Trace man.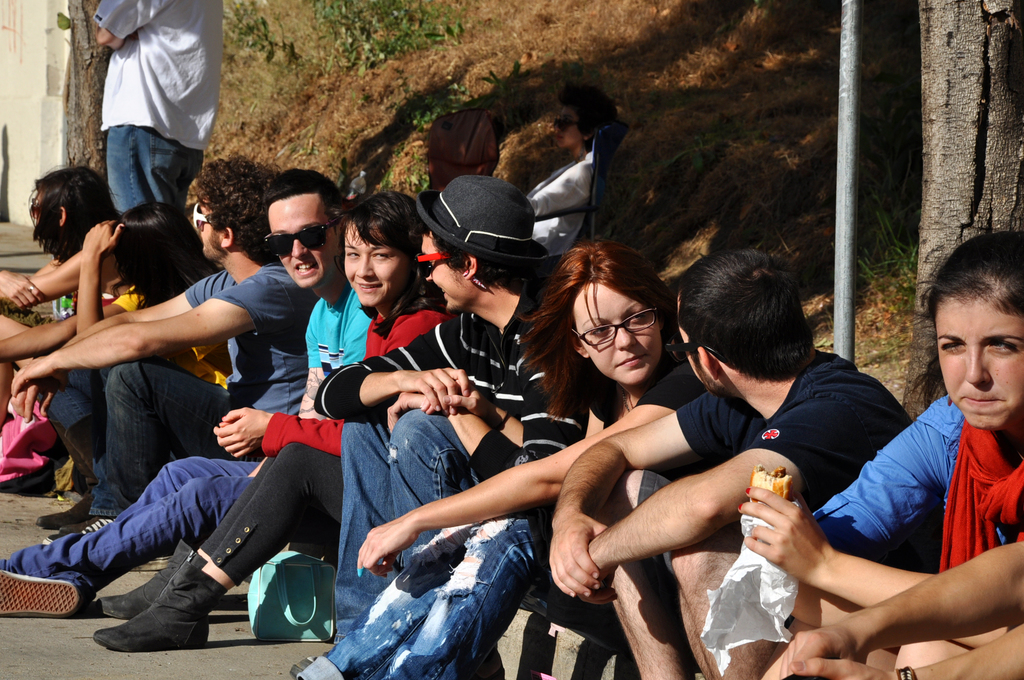
Traced to detection(12, 154, 321, 542).
